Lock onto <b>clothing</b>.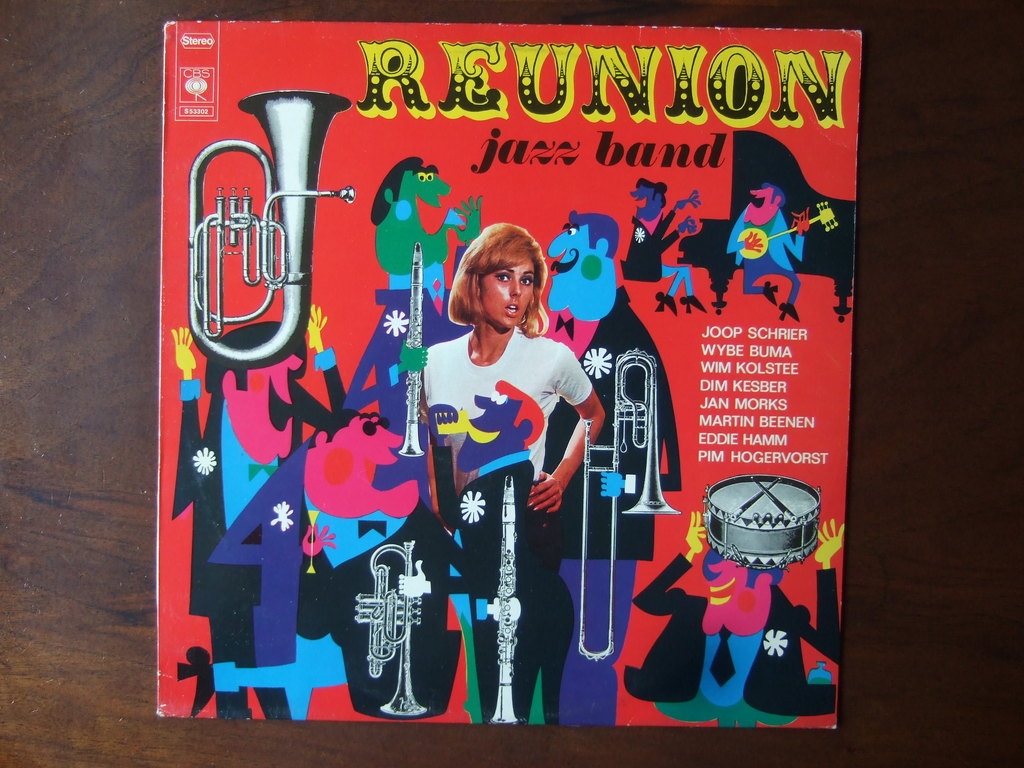
Locked: pyautogui.locateOnScreen(427, 302, 582, 669).
